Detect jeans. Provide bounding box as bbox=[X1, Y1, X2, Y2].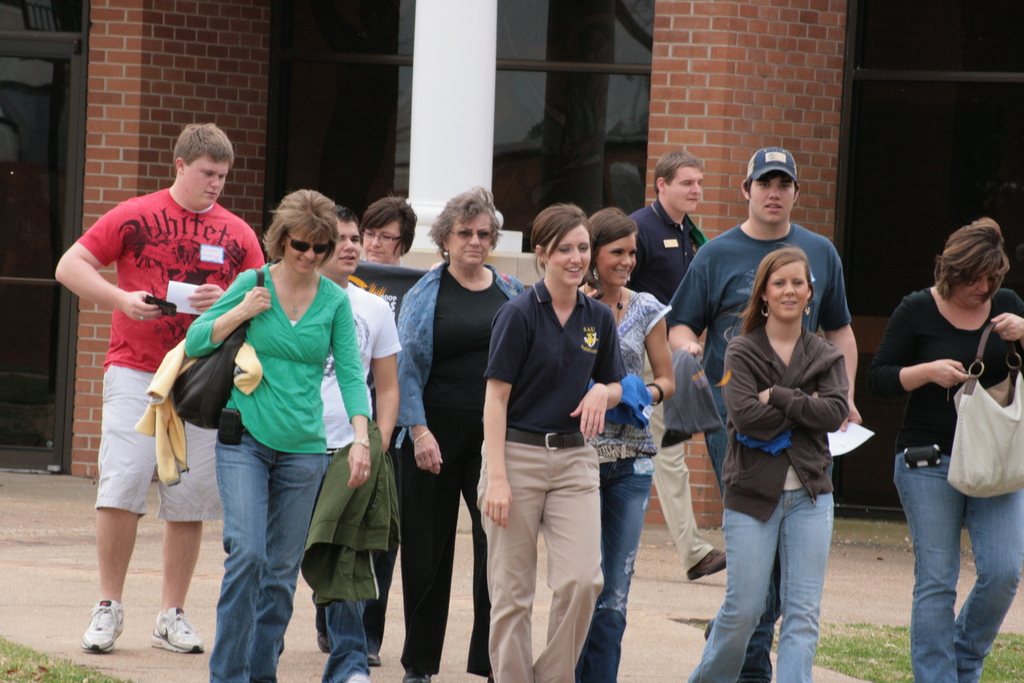
bbox=[692, 491, 836, 682].
